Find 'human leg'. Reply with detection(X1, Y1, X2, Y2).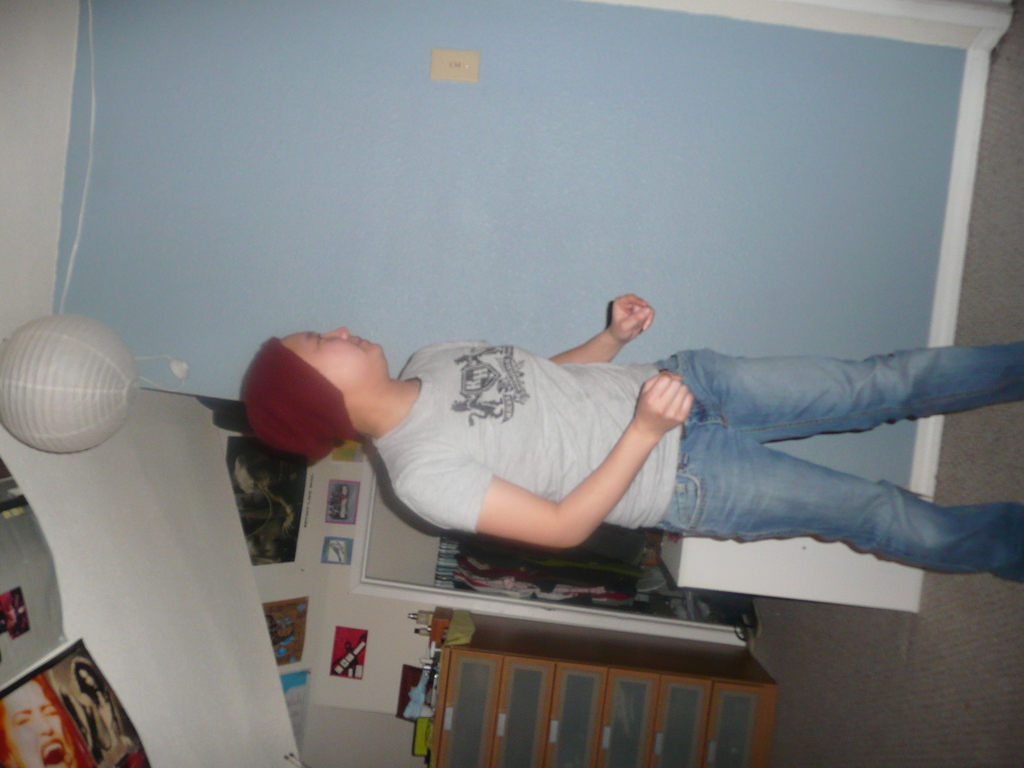
detection(666, 439, 1023, 579).
